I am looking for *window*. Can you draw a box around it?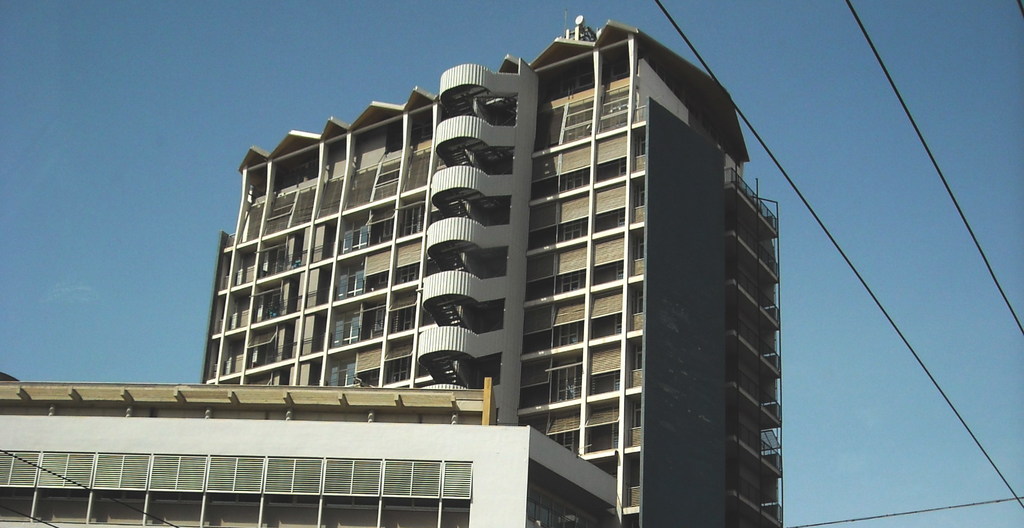
Sure, the bounding box is BBox(632, 344, 641, 367).
